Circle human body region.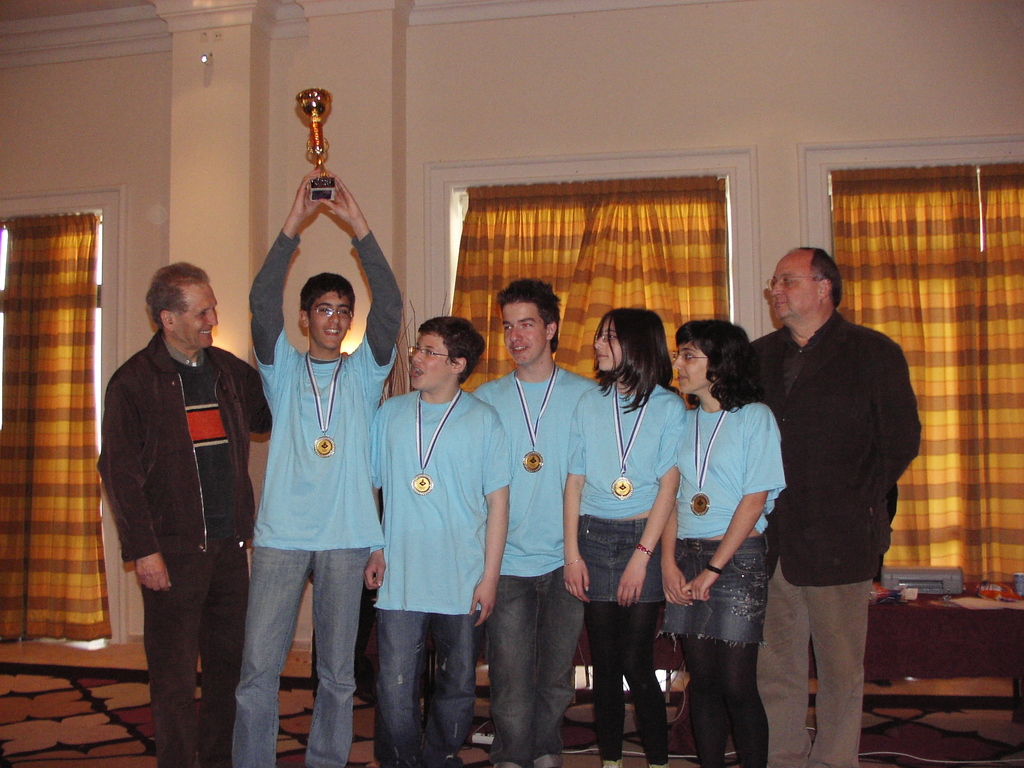
Region: bbox(754, 244, 927, 767).
